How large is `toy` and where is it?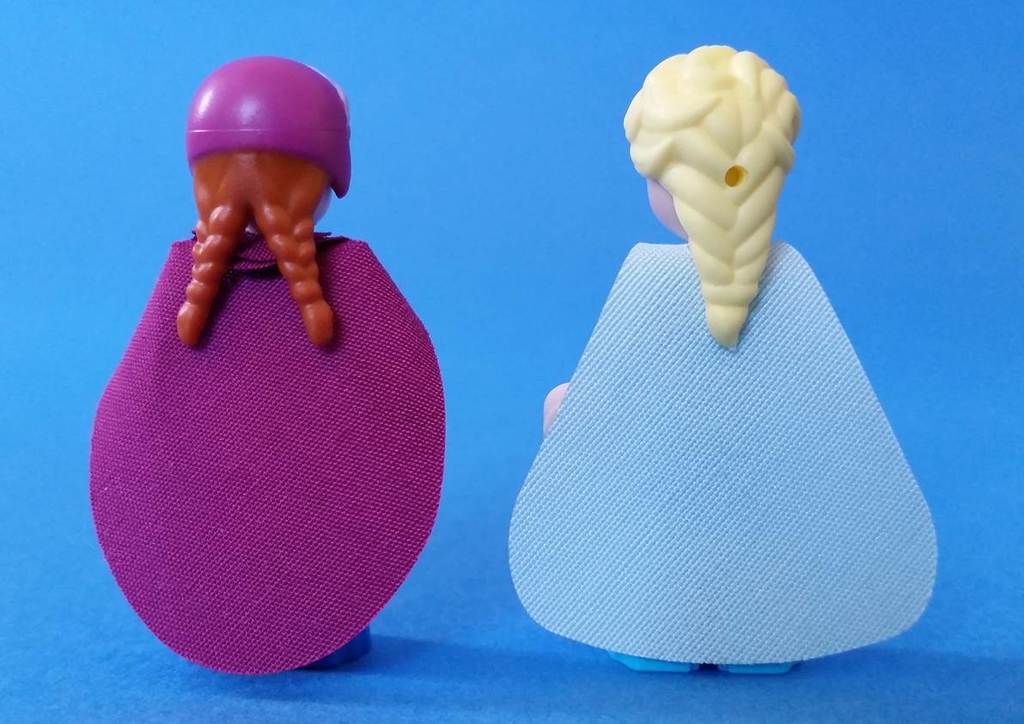
Bounding box: 485, 37, 983, 703.
